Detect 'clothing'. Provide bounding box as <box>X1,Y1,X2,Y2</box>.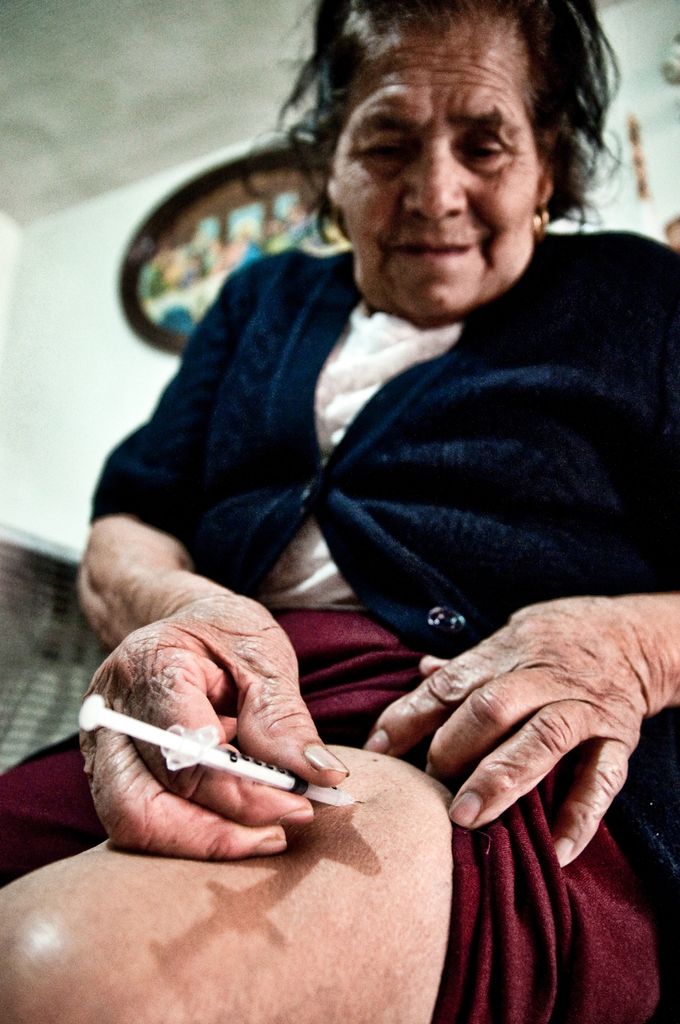
<box>69,143,658,978</box>.
